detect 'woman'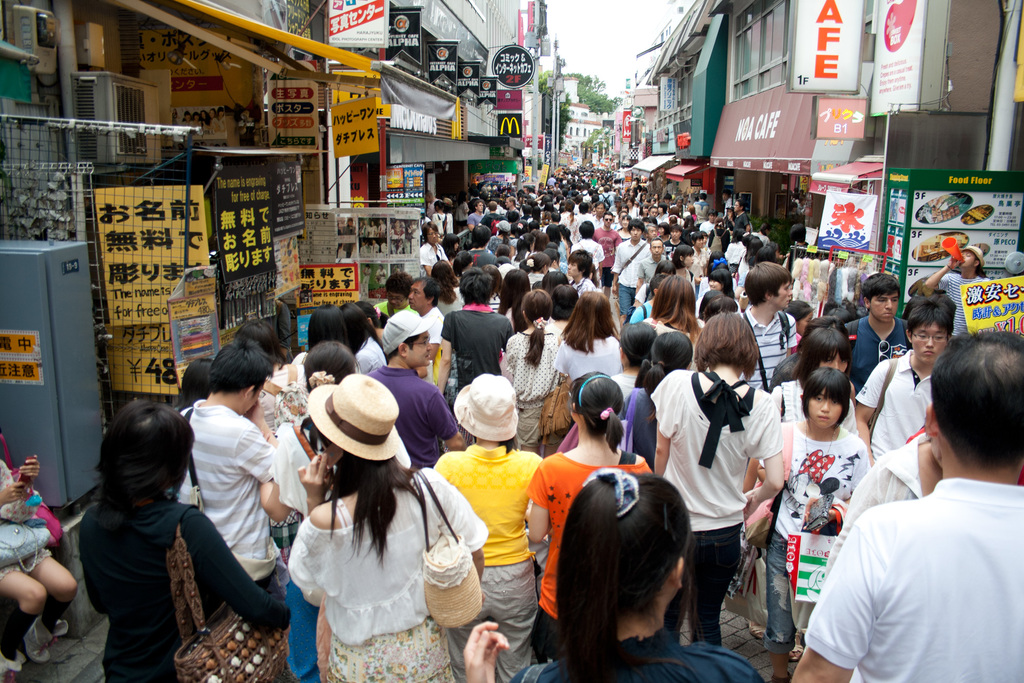
744/364/870/682
